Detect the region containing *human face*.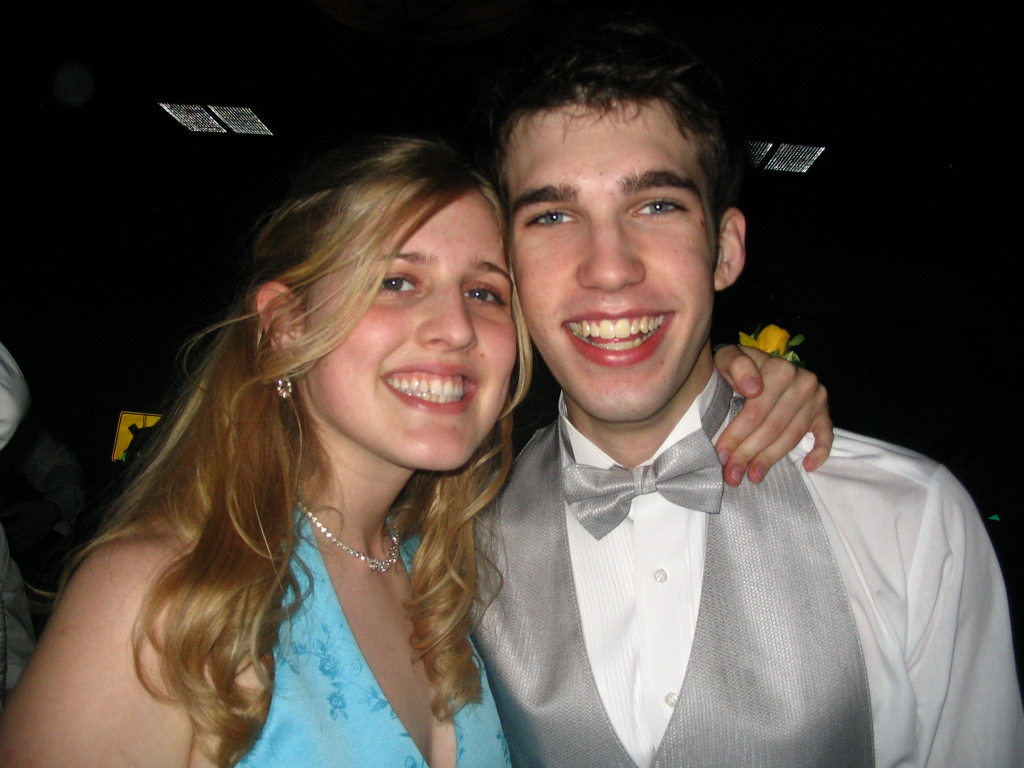
detection(501, 99, 716, 422).
